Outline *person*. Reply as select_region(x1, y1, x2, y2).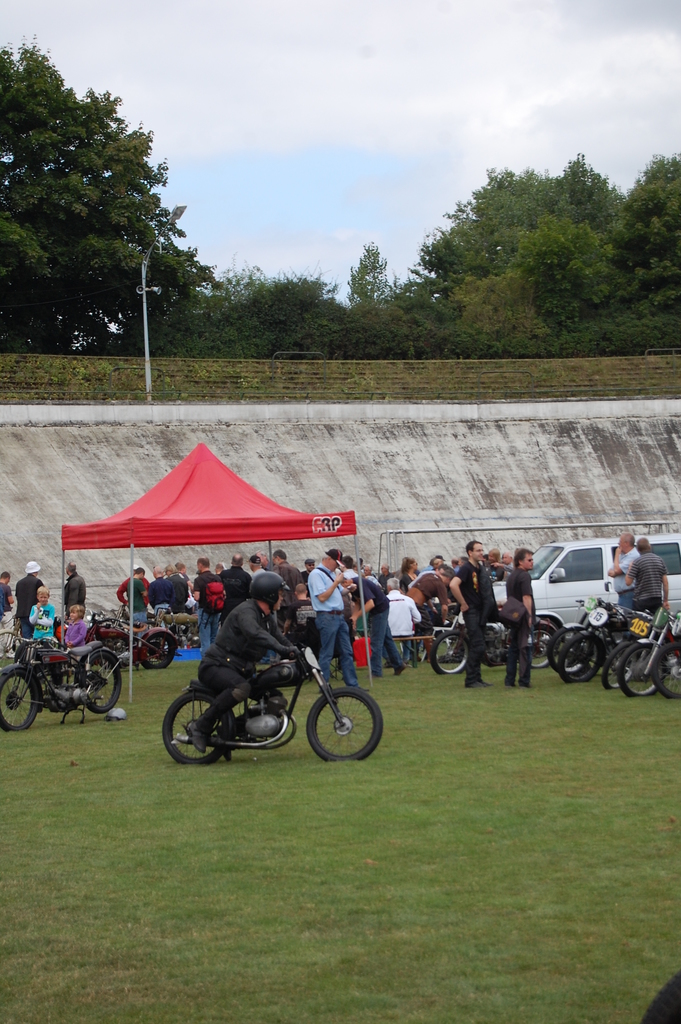
select_region(117, 570, 151, 629).
